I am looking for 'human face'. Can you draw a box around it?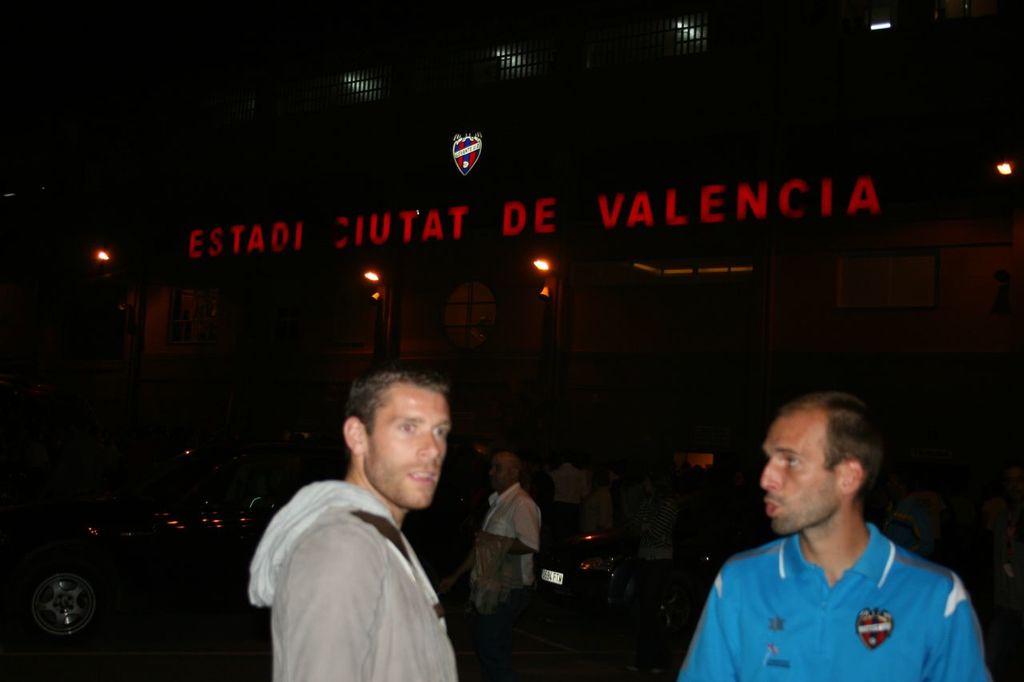
Sure, the bounding box is {"left": 366, "top": 388, "right": 450, "bottom": 509}.
